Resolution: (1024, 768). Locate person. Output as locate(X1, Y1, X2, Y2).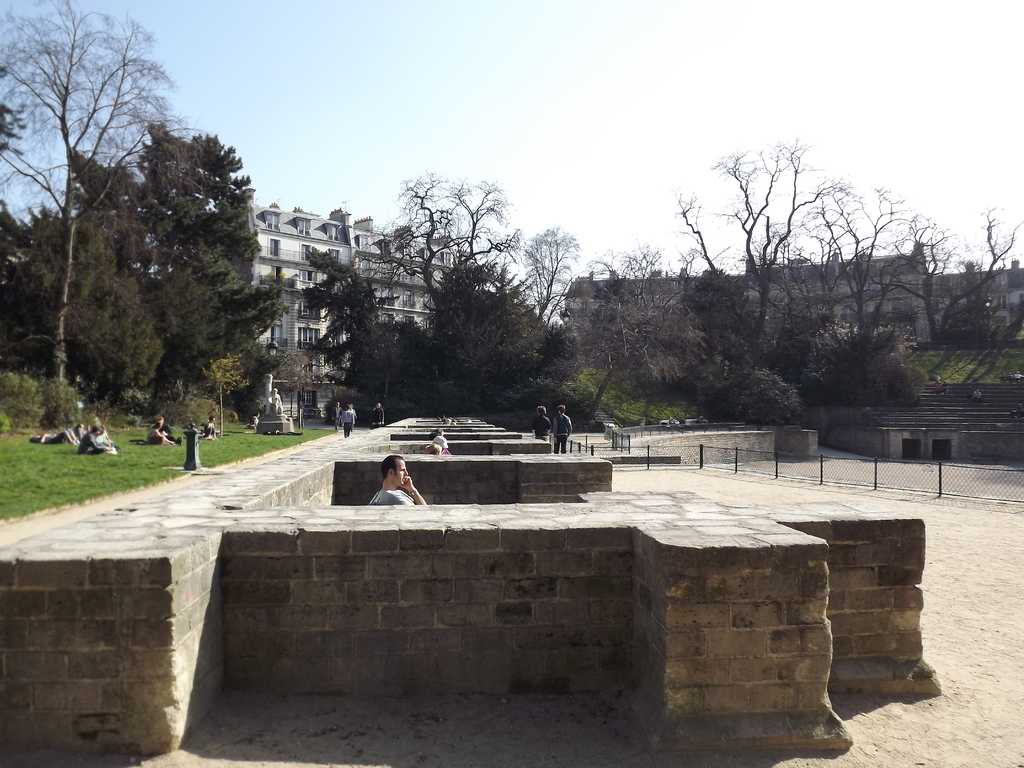
locate(369, 399, 387, 429).
